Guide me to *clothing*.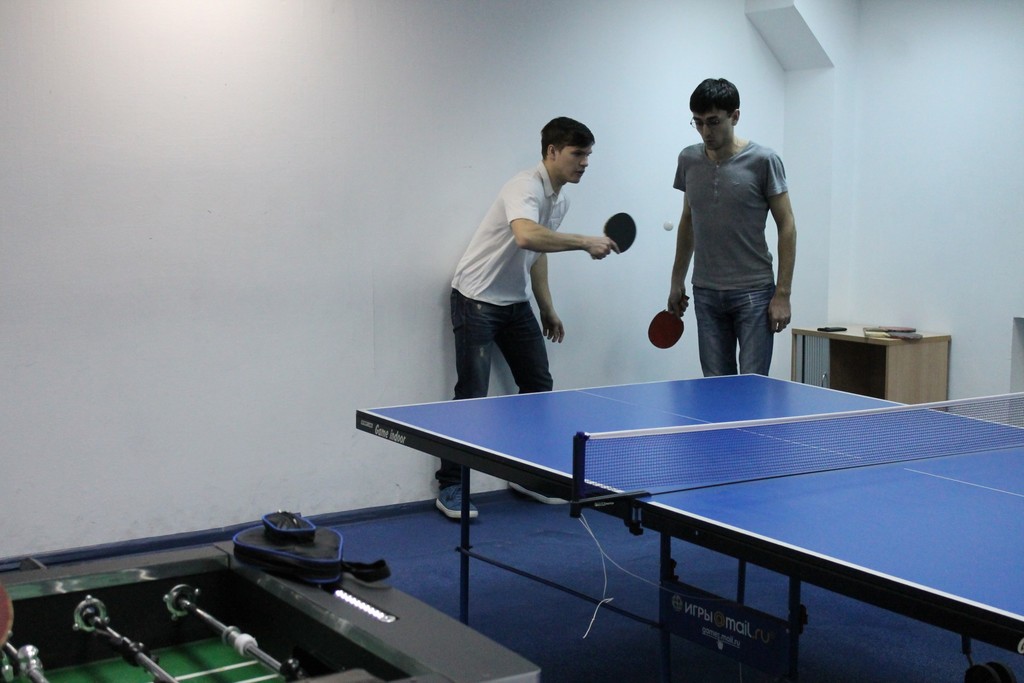
Guidance: (x1=668, y1=139, x2=785, y2=288).
